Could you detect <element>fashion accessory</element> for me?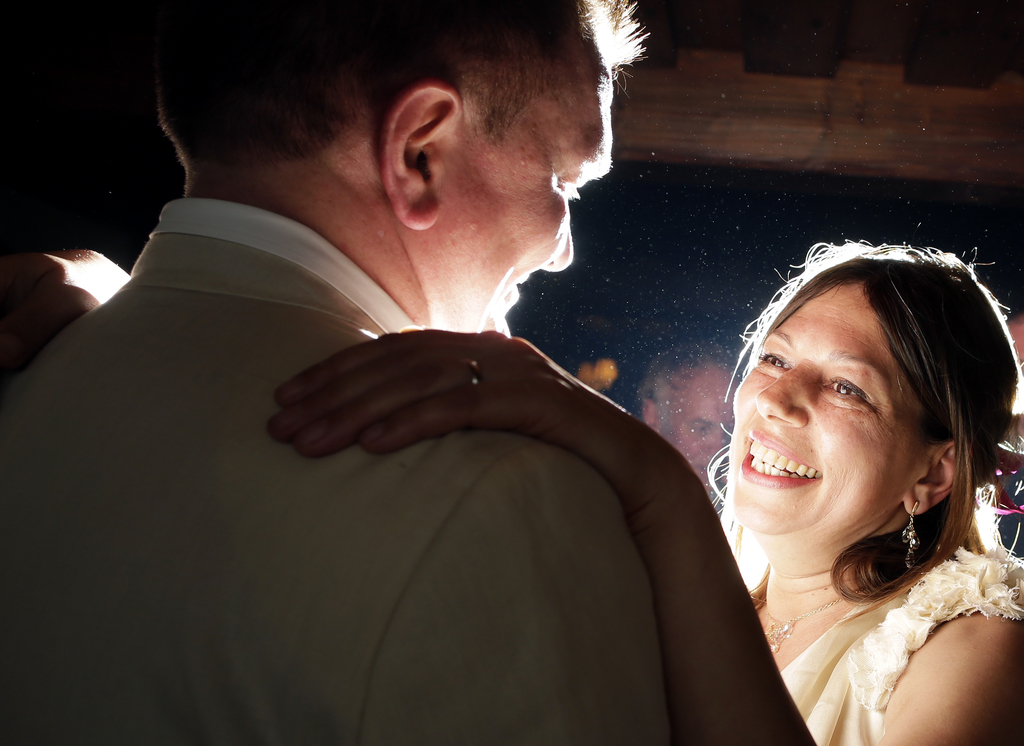
Detection result: x1=468 y1=359 x2=478 y2=391.
